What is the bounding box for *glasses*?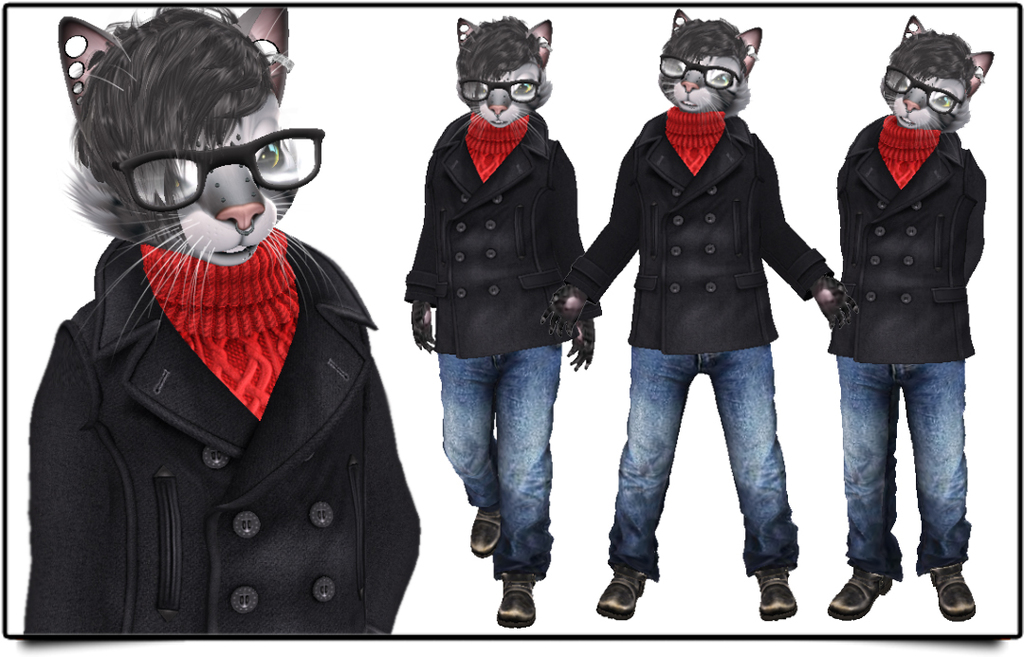
(455, 77, 541, 102).
